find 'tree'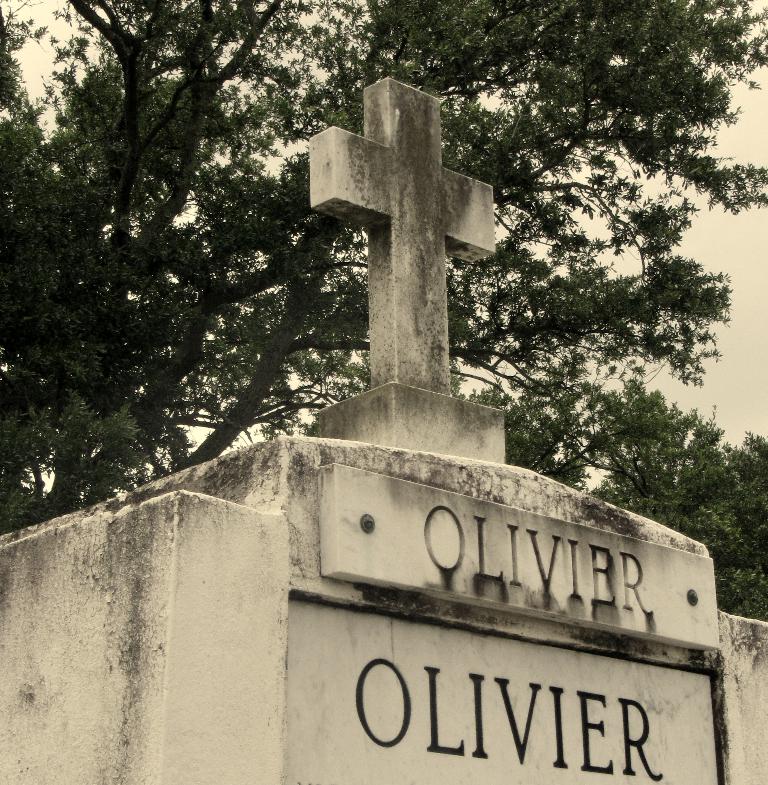
{"left": 570, "top": 391, "right": 767, "bottom": 620}
